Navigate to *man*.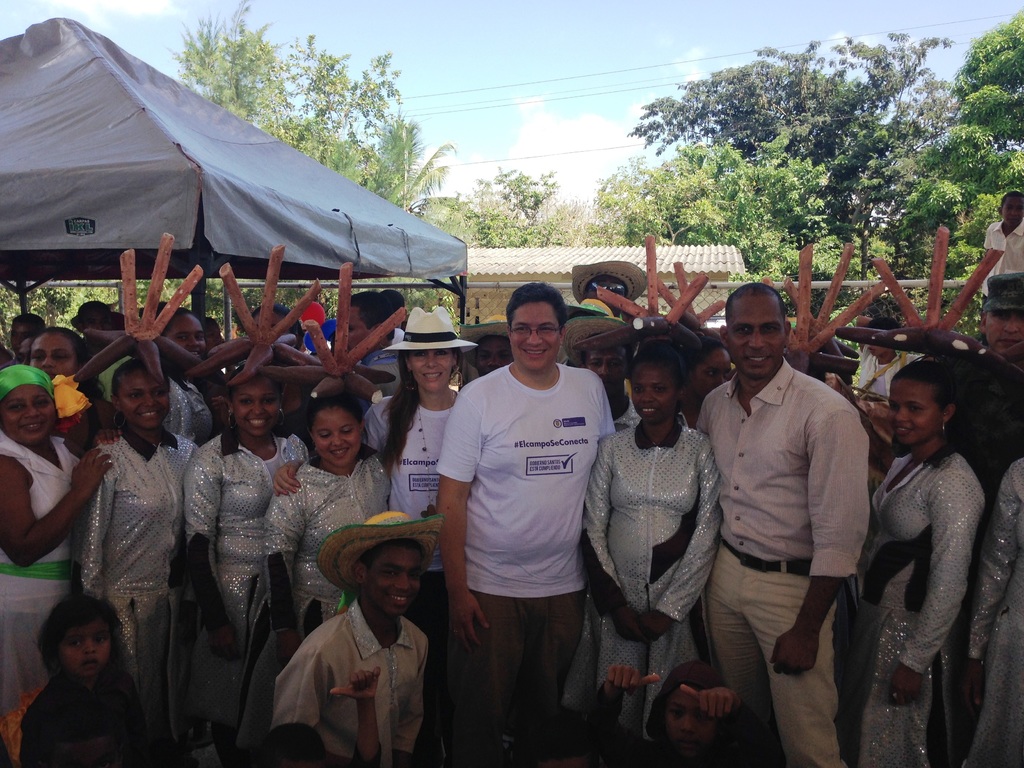
Navigation target: {"left": 433, "top": 276, "right": 614, "bottom": 767}.
